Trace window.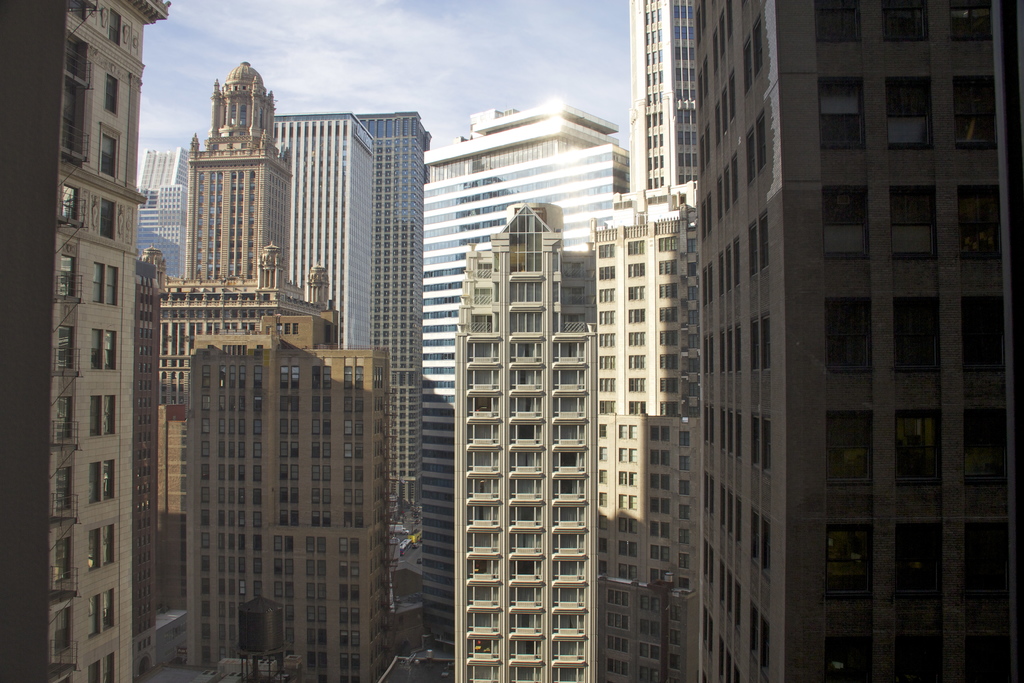
Traced to [86, 393, 99, 436].
